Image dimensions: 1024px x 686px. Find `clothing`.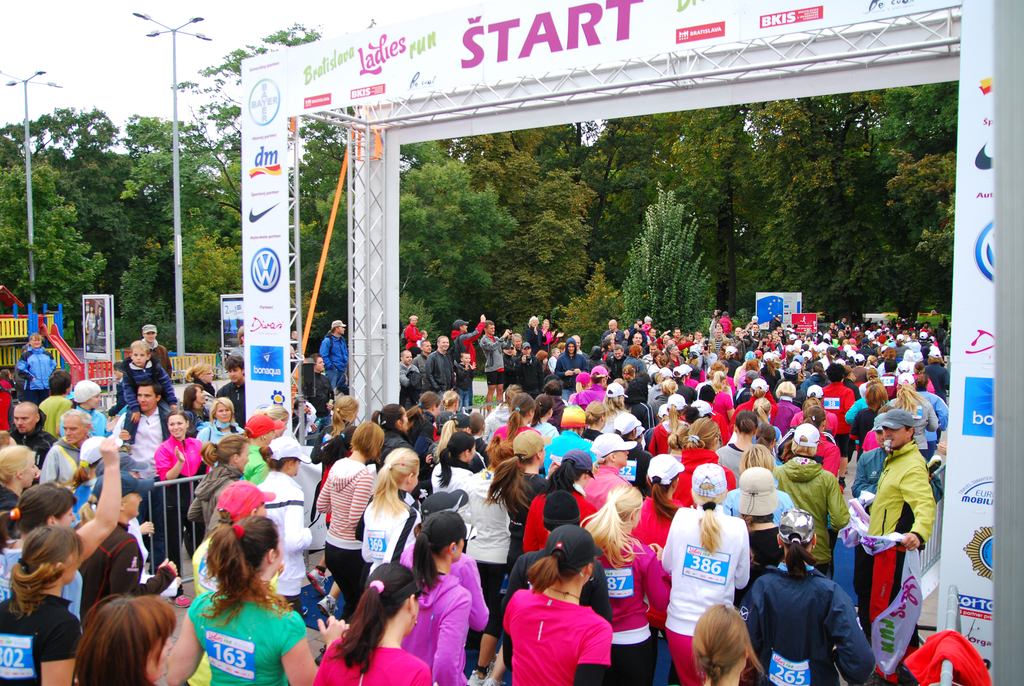
rect(0, 478, 37, 544).
